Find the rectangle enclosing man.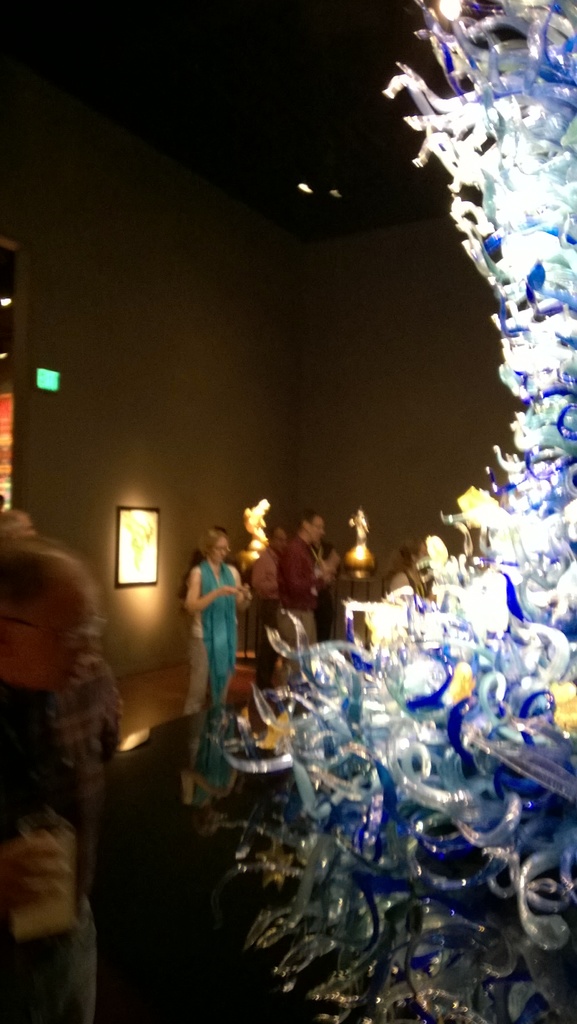
box=[271, 500, 342, 679].
